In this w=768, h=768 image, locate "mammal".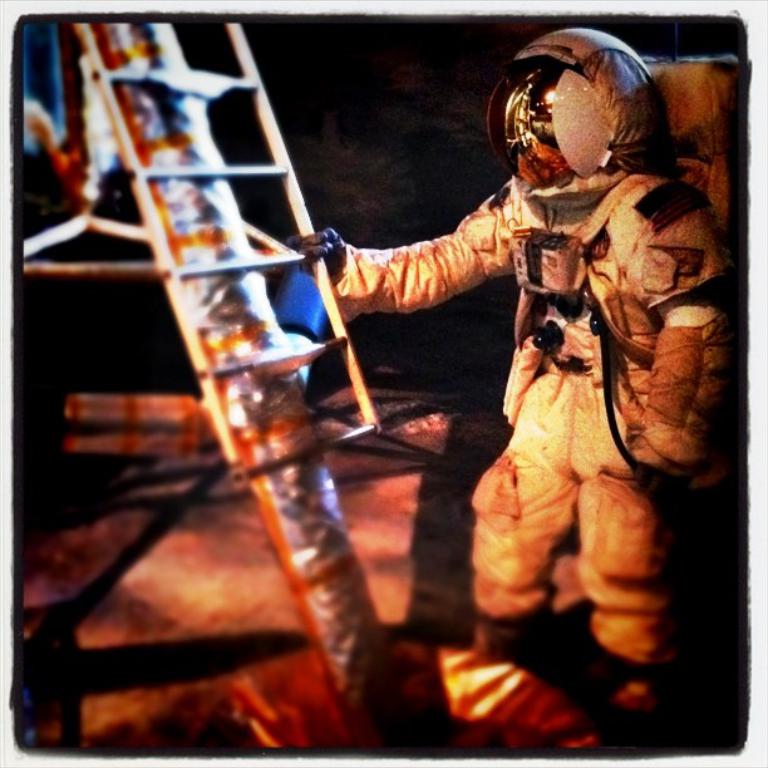
Bounding box: 270:58:714:655.
